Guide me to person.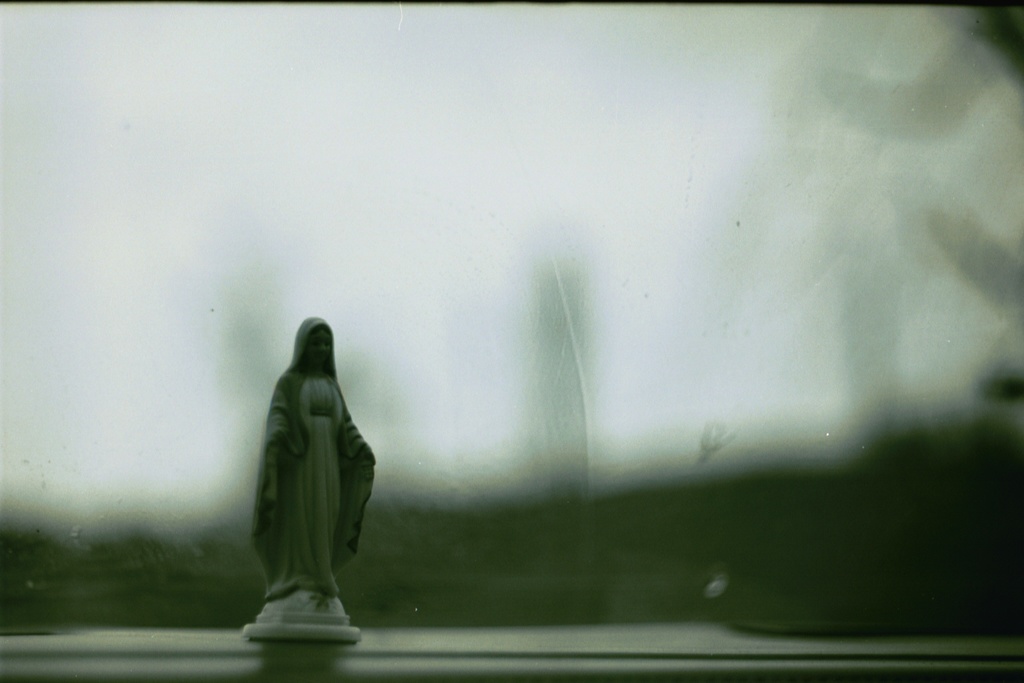
Guidance: crop(250, 315, 380, 615).
